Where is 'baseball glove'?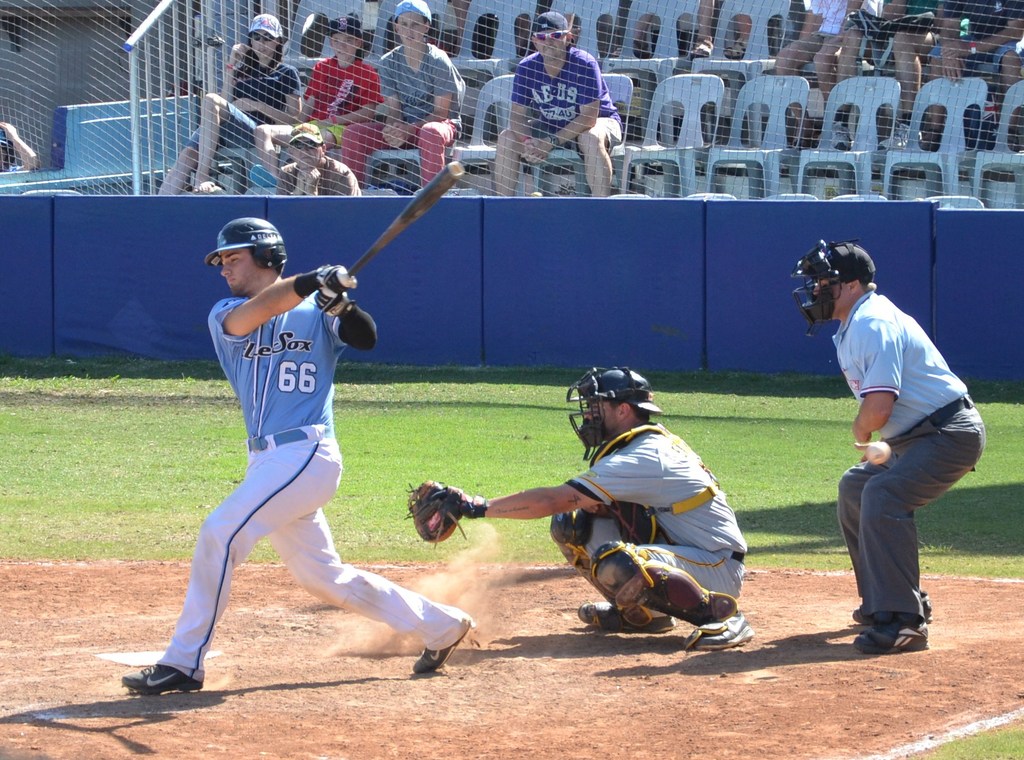
[left=401, top=476, right=488, bottom=549].
